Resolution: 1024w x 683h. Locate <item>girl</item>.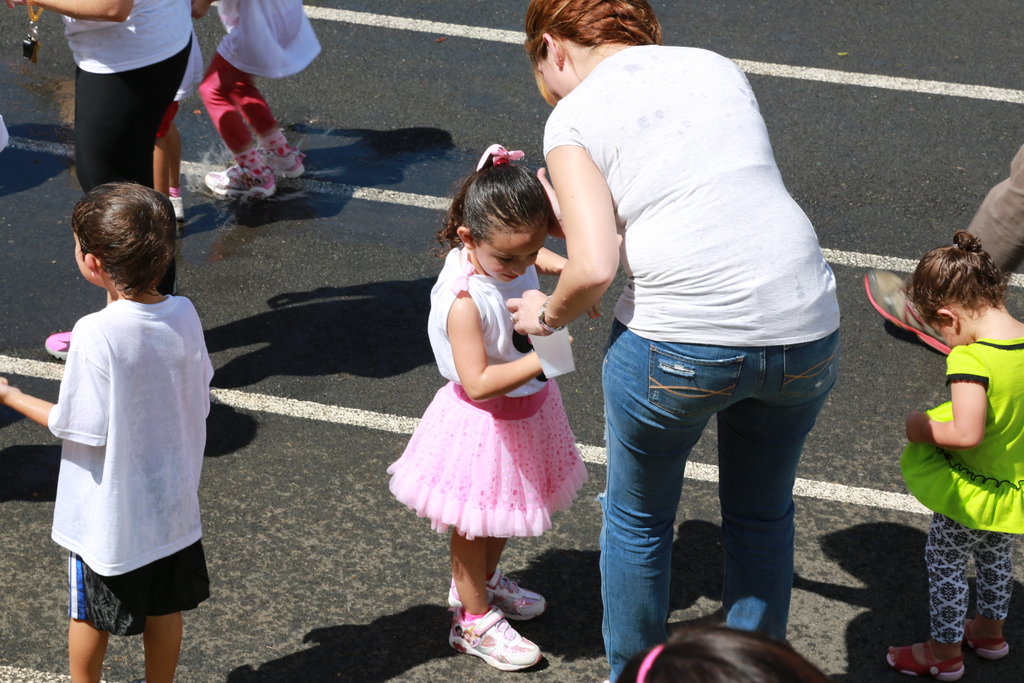
x1=383 y1=144 x2=589 y2=672.
